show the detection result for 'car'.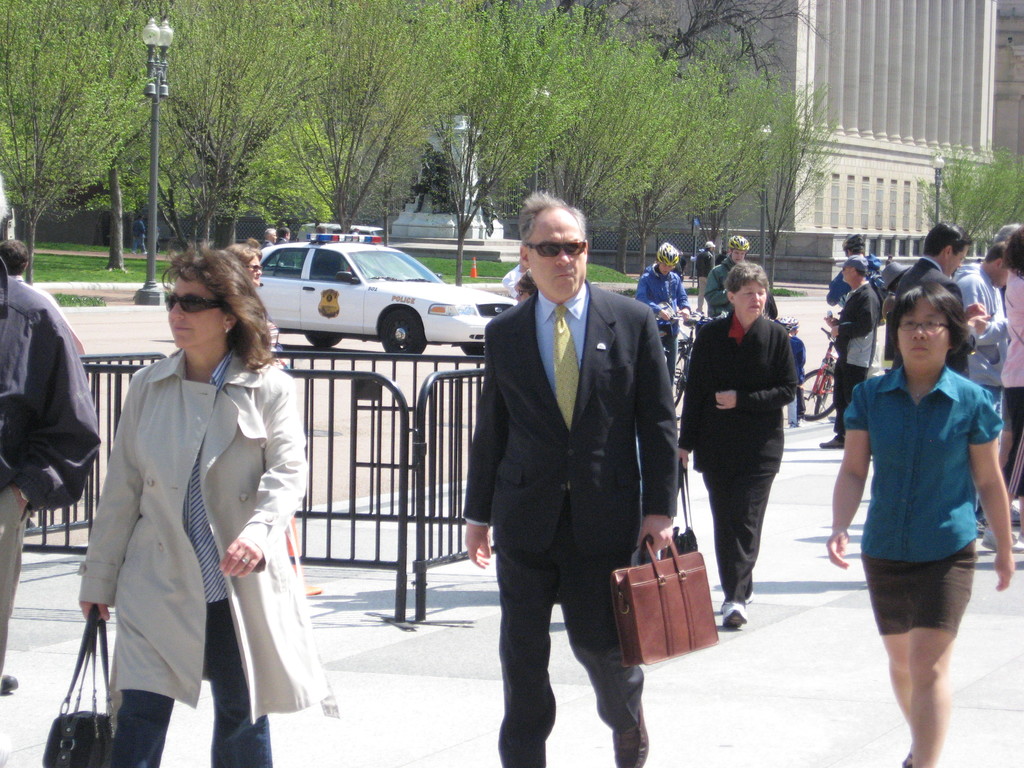
250, 230, 523, 365.
